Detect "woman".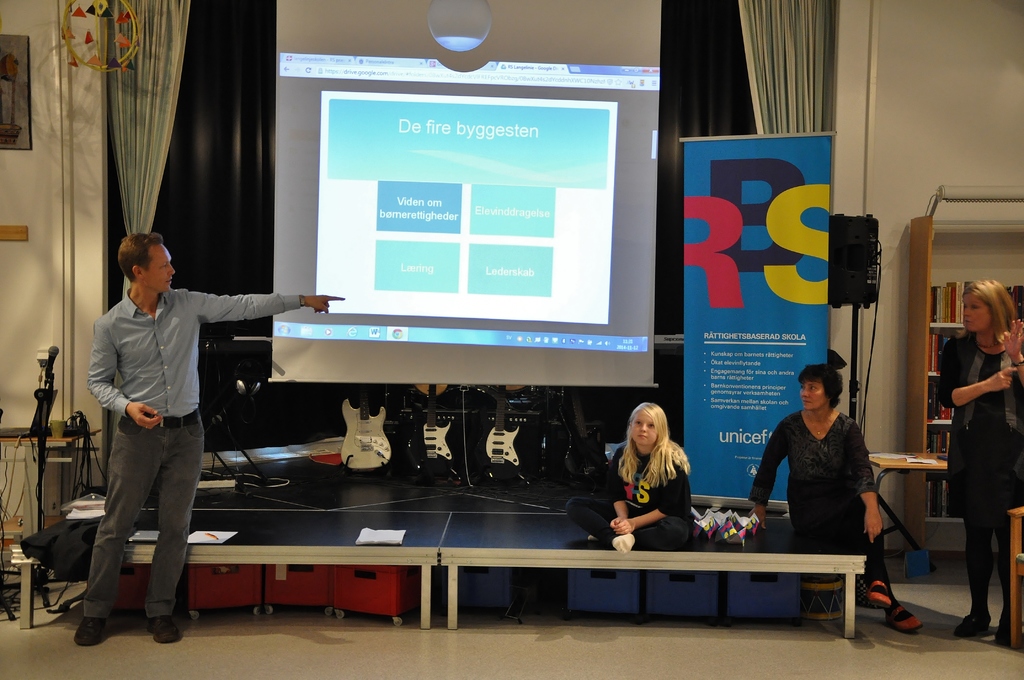
Detected at bbox=[930, 277, 1023, 645].
